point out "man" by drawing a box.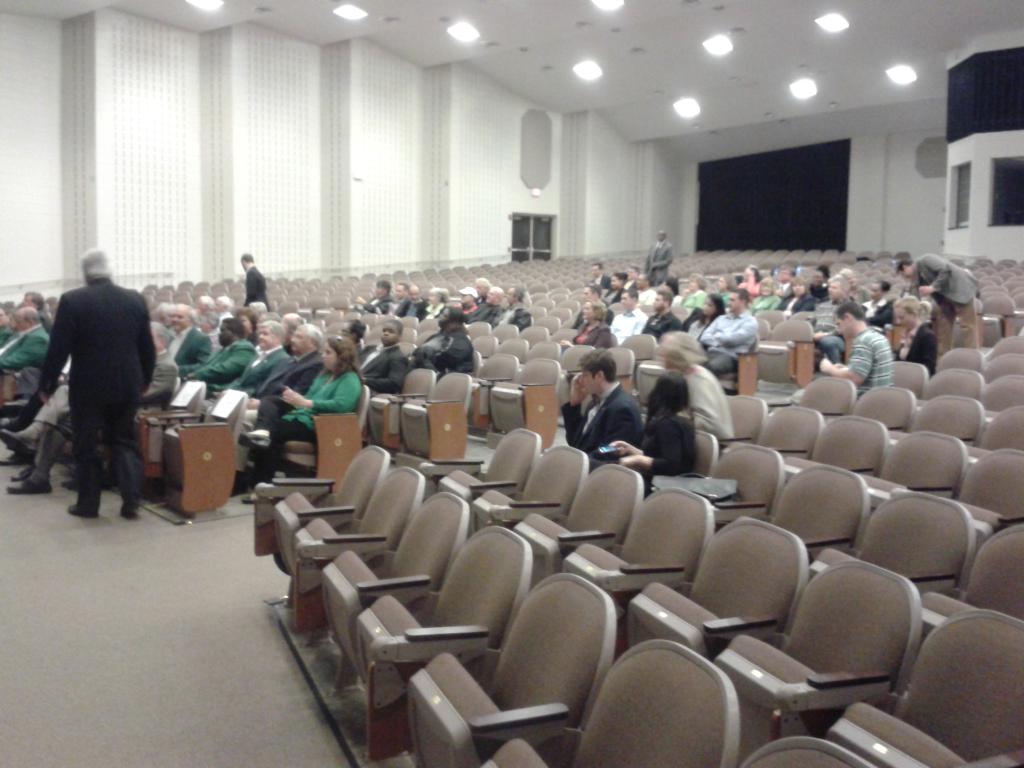
rect(624, 264, 643, 294).
